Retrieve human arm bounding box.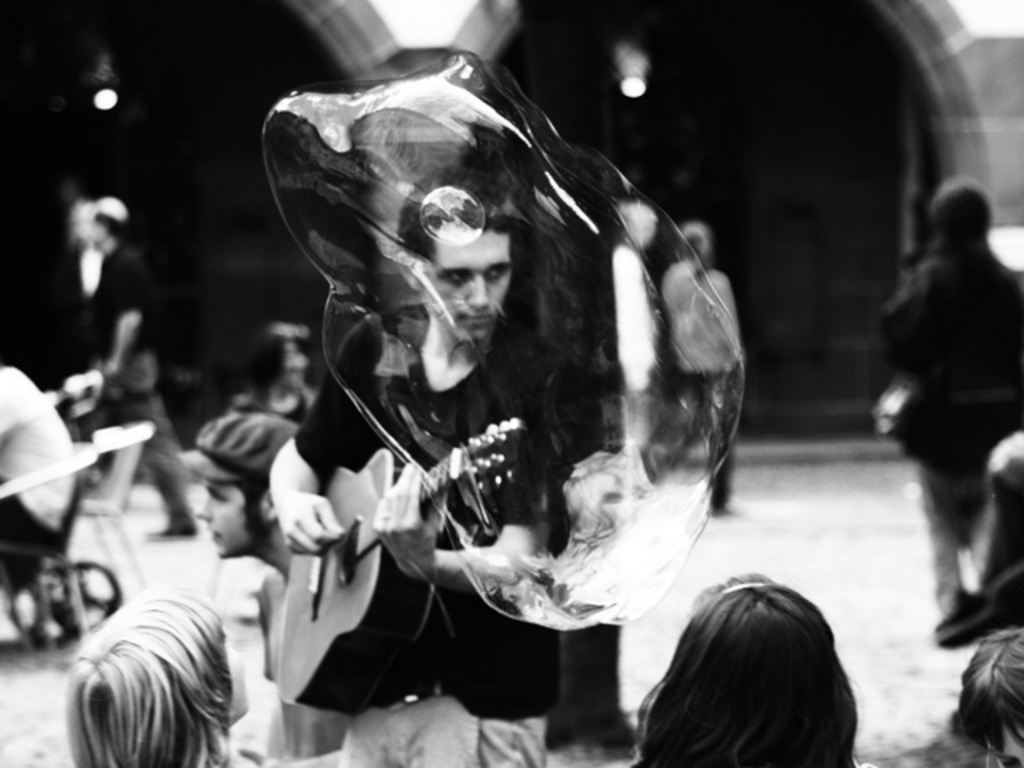
Bounding box: bbox(368, 339, 554, 595).
